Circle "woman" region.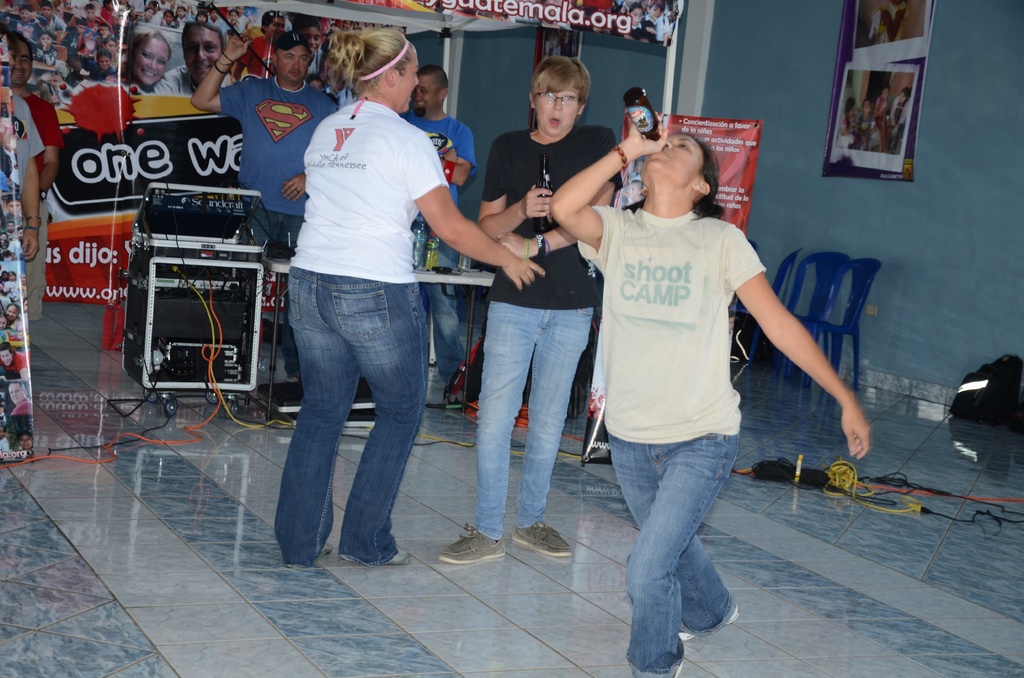
Region: (left=125, top=33, right=173, bottom=92).
